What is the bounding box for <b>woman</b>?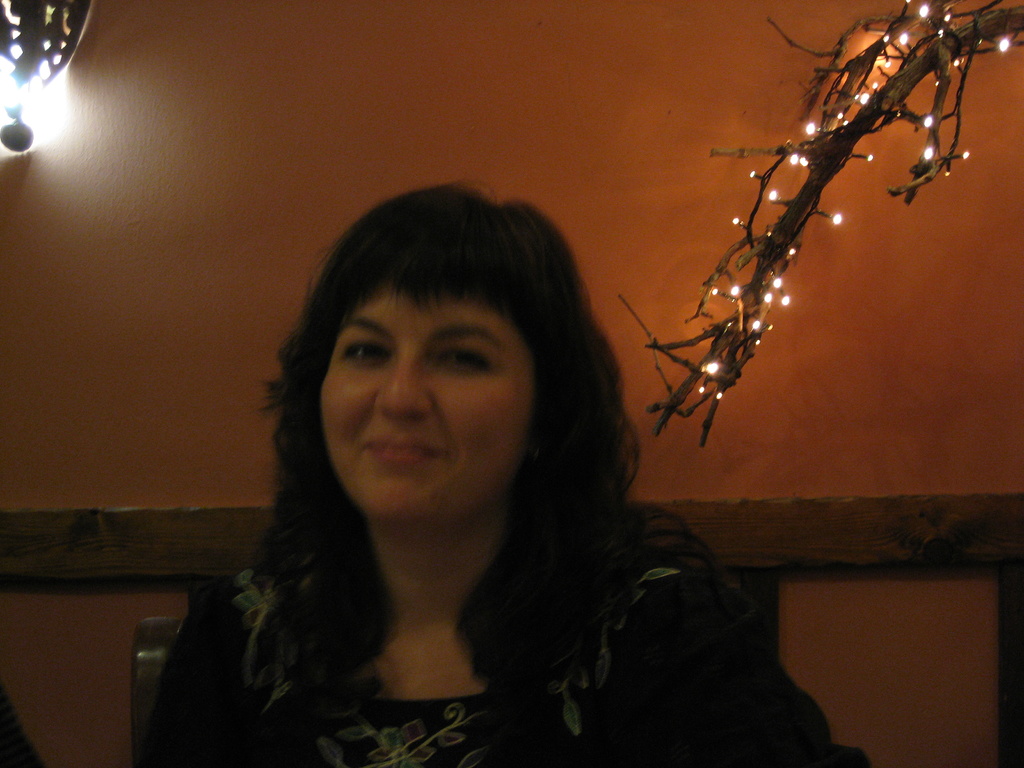
region(156, 177, 752, 764).
